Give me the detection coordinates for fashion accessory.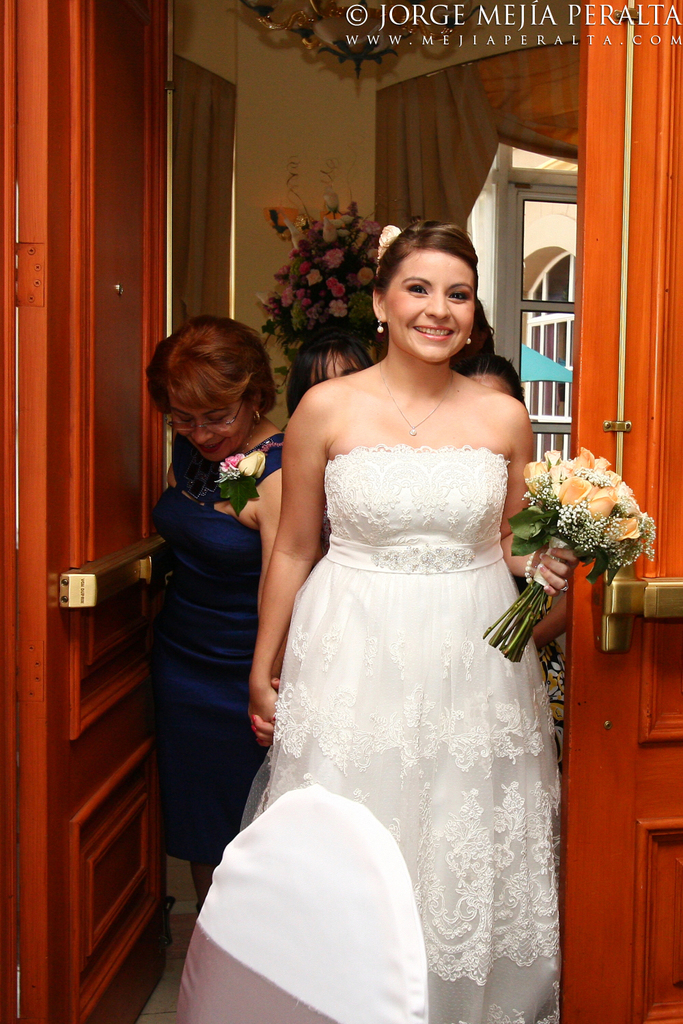
select_region(253, 408, 260, 425).
